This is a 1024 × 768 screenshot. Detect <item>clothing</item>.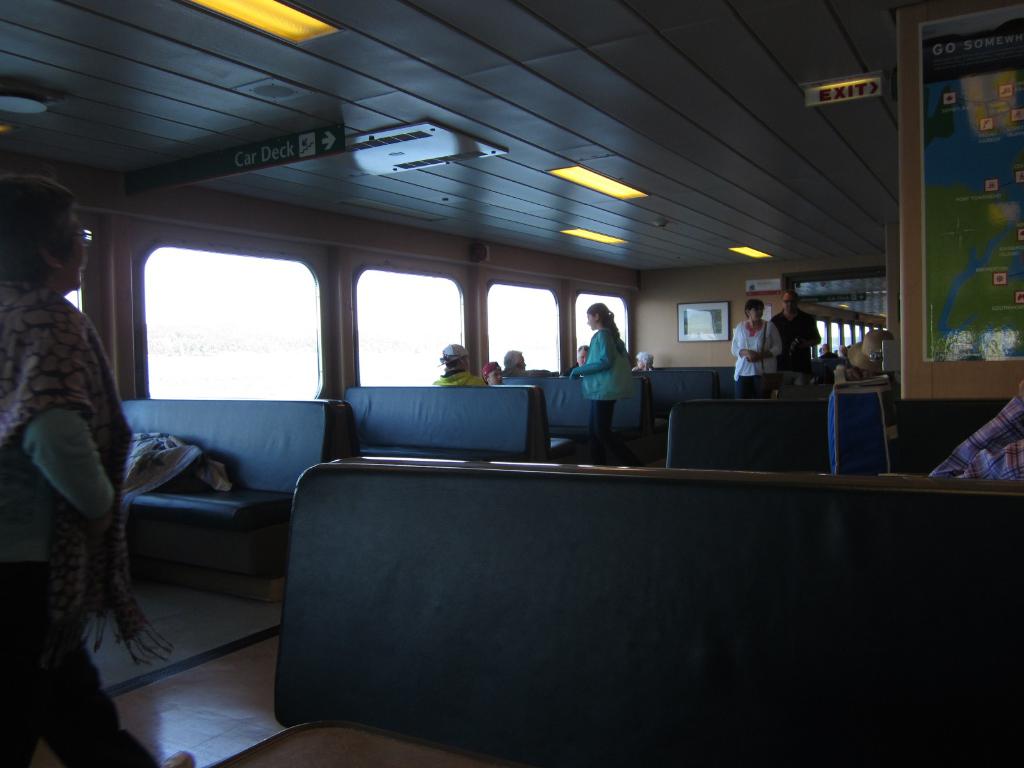
[x1=573, y1=326, x2=633, y2=444].
